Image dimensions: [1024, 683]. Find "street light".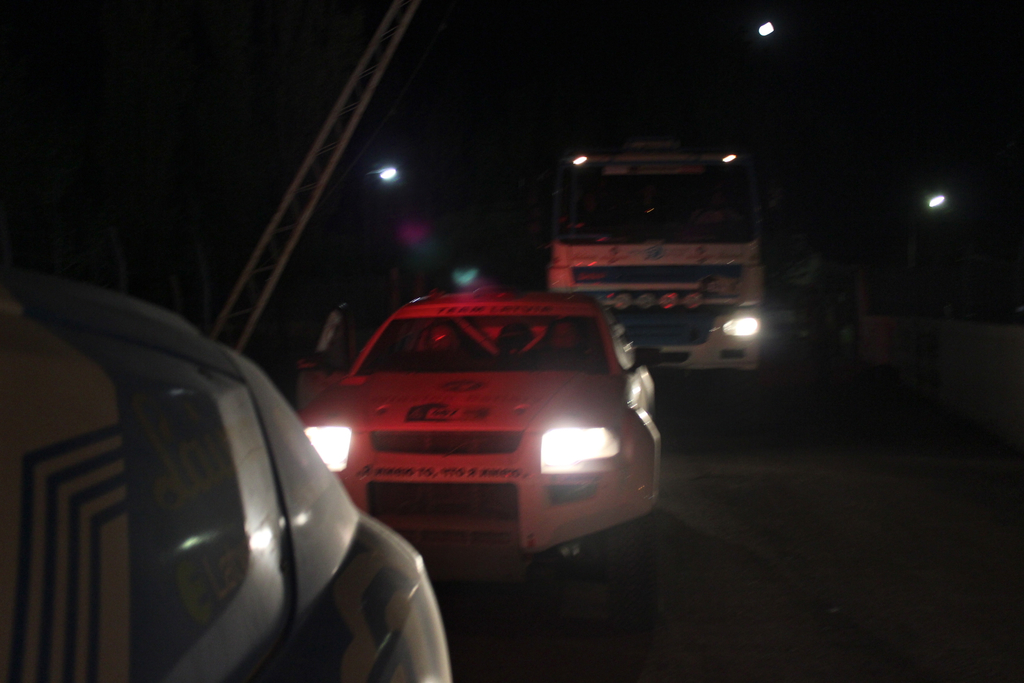
{"x1": 738, "y1": 8, "x2": 783, "y2": 97}.
